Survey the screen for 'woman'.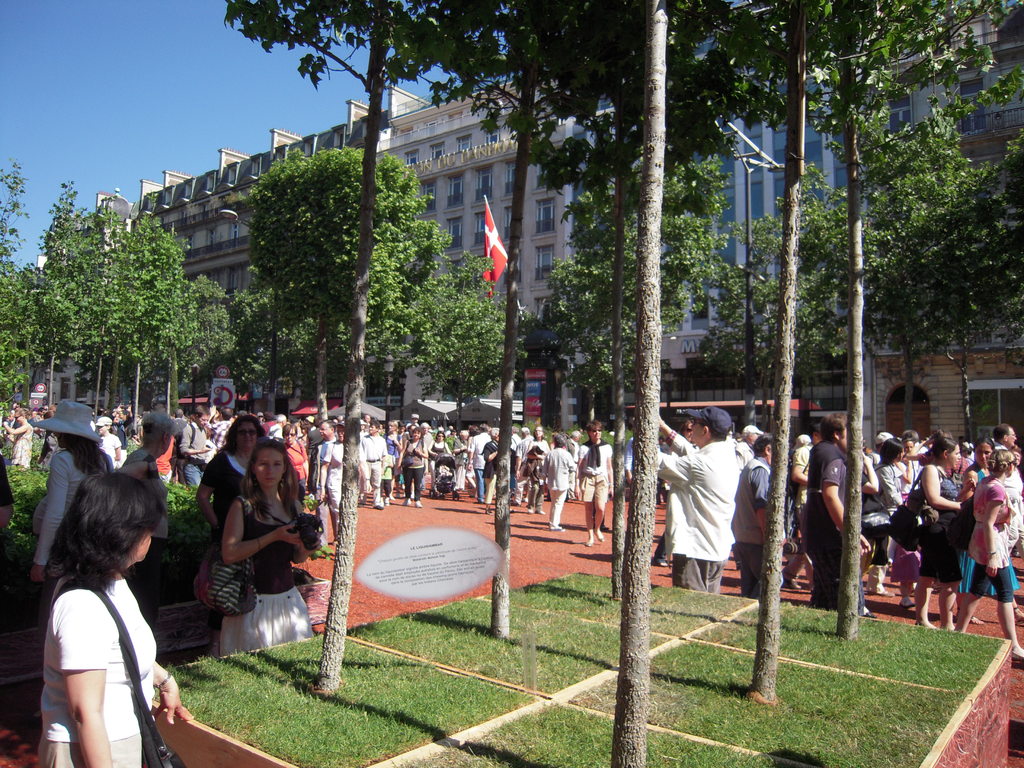
Survey found: 19/449/177/767.
